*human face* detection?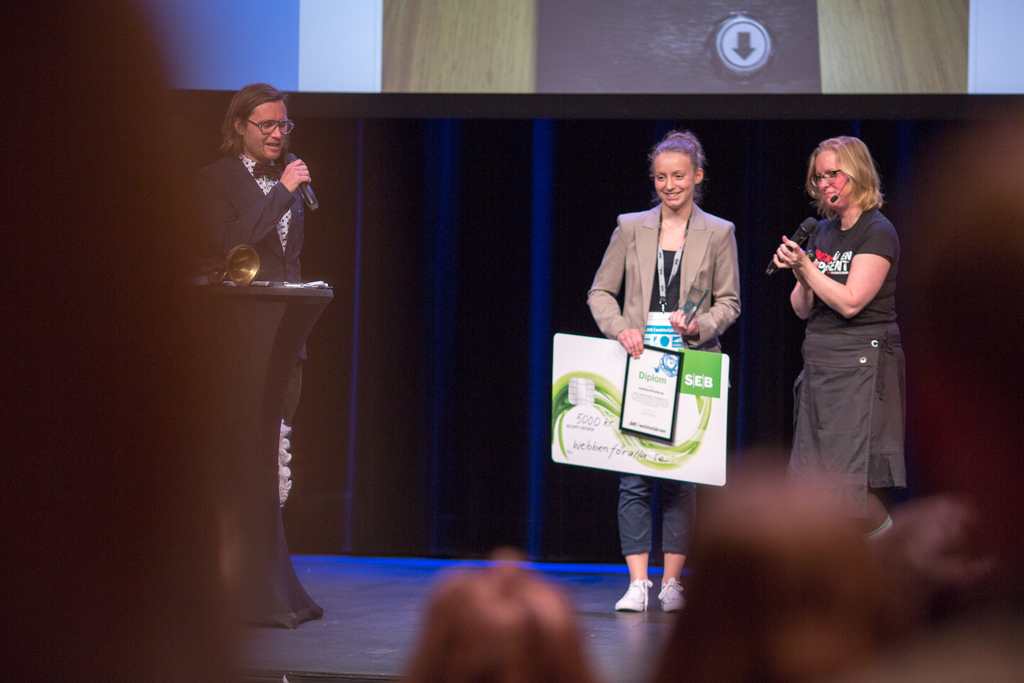
651, 146, 693, 211
